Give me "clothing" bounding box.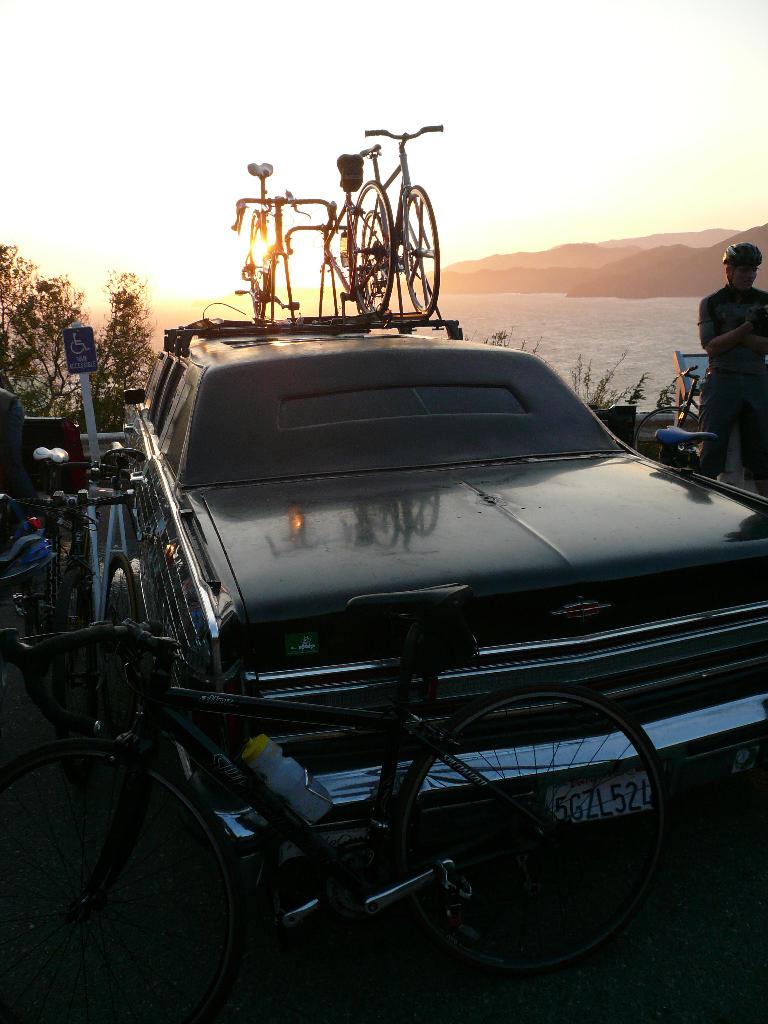
Rect(685, 288, 767, 500).
